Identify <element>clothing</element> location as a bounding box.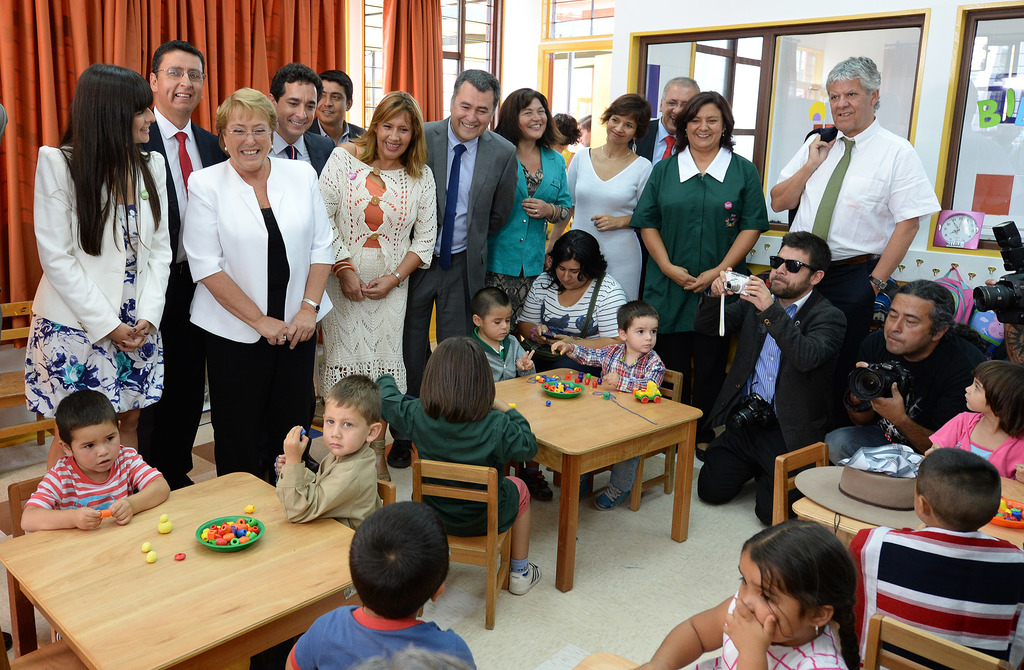
280/580/484/669.
